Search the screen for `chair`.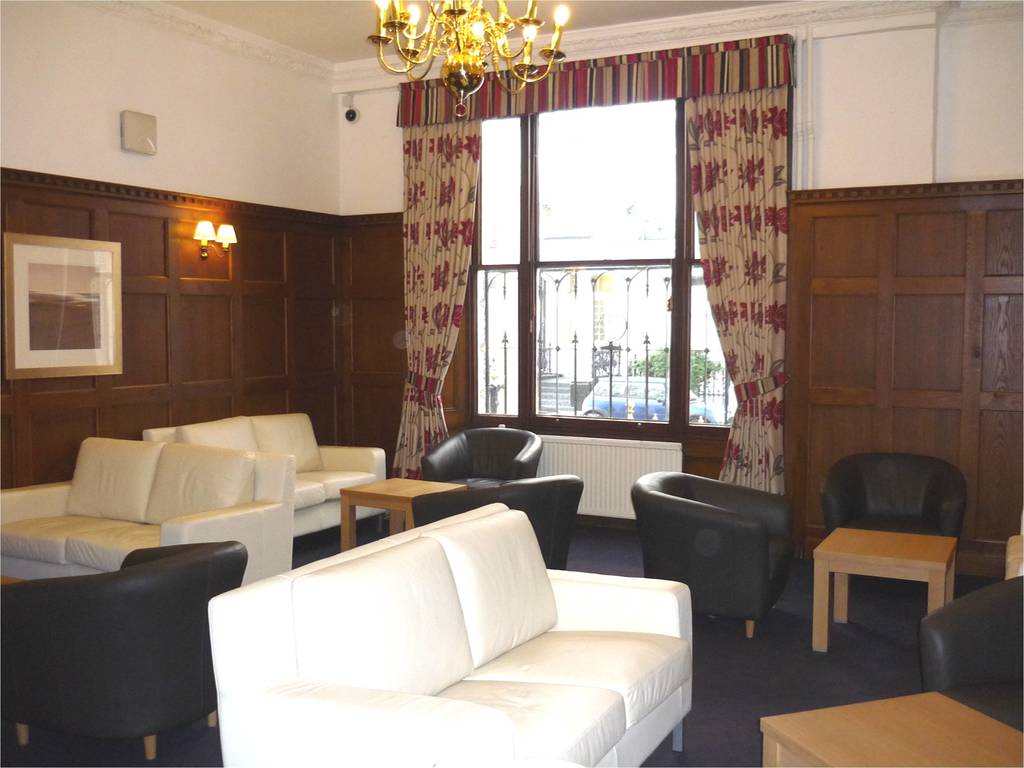
Found at x1=630 y1=470 x2=796 y2=635.
